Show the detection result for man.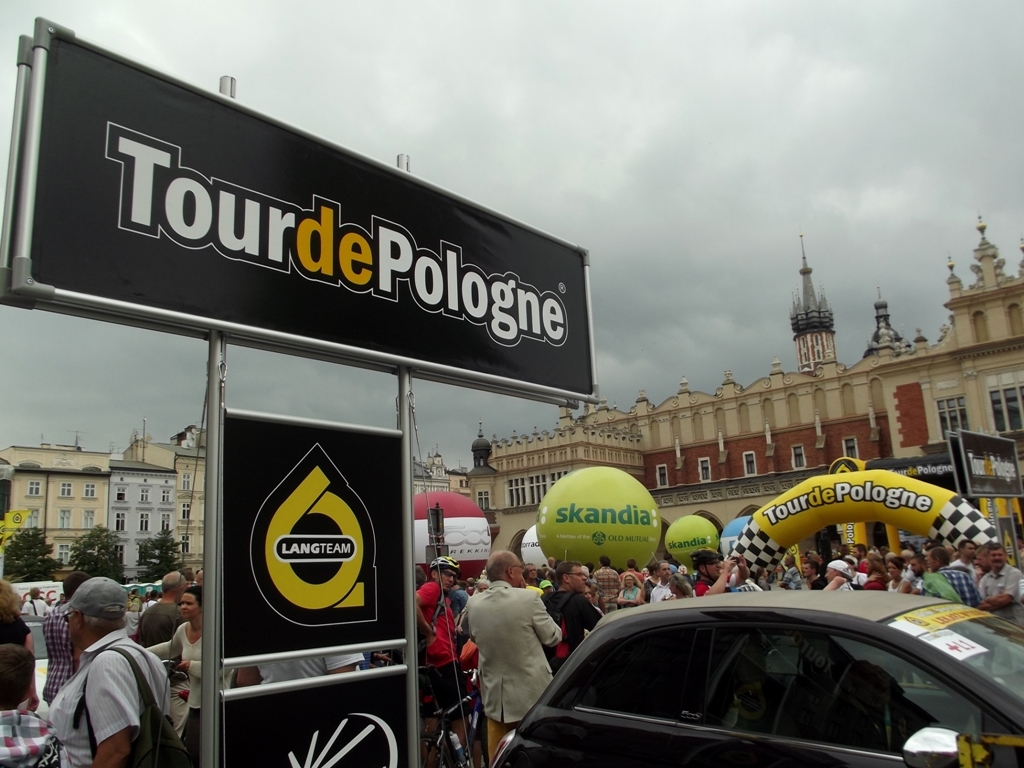
[413, 550, 466, 759].
